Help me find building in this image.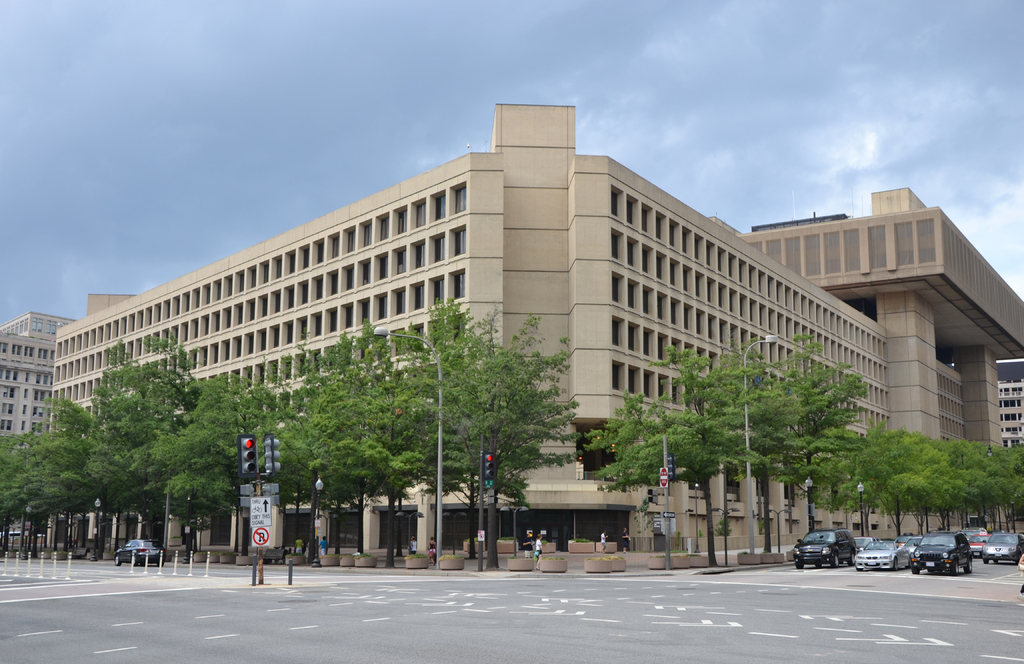
Found it: [x1=45, y1=106, x2=1023, y2=555].
